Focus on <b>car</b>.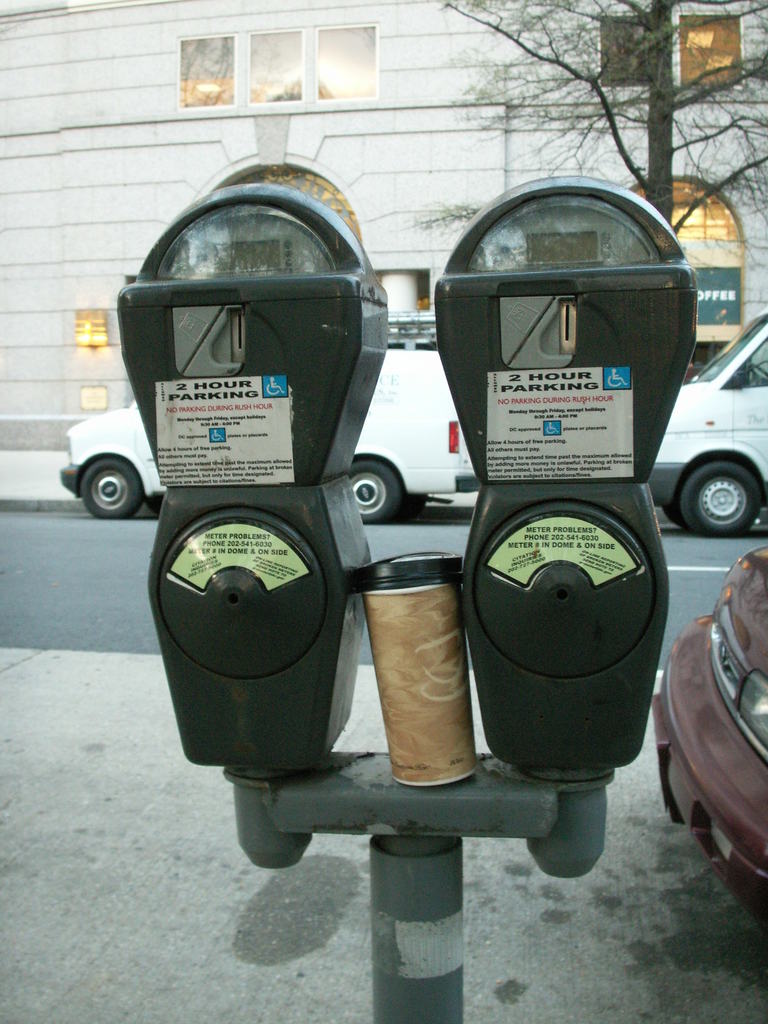
Focused at 651/548/767/923.
